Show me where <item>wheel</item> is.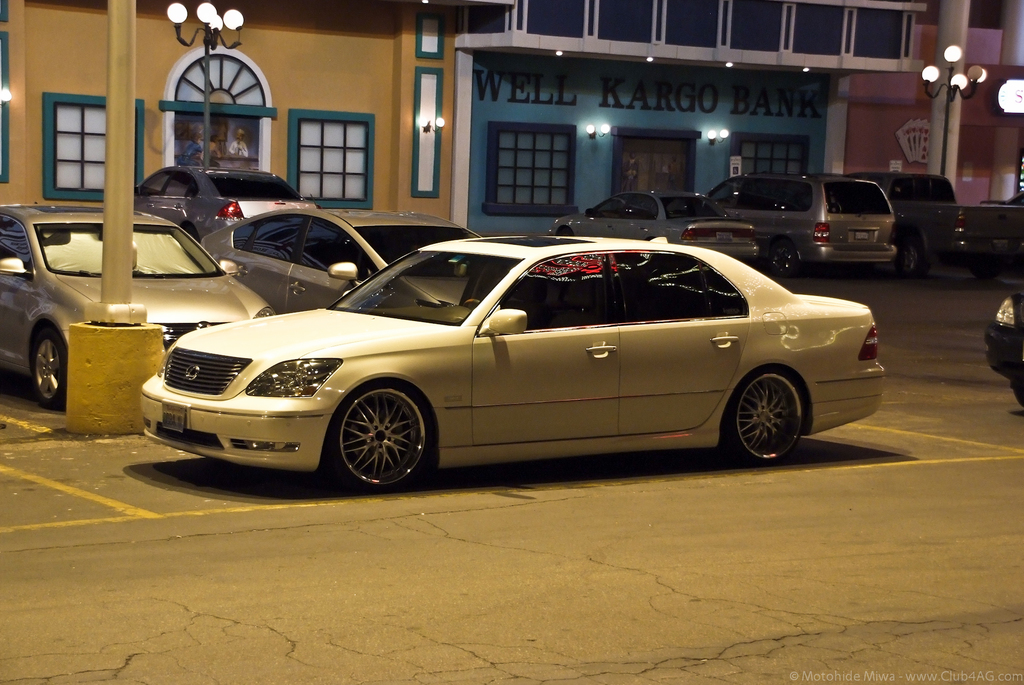
<item>wheel</item> is at left=30, top=319, right=68, bottom=410.
